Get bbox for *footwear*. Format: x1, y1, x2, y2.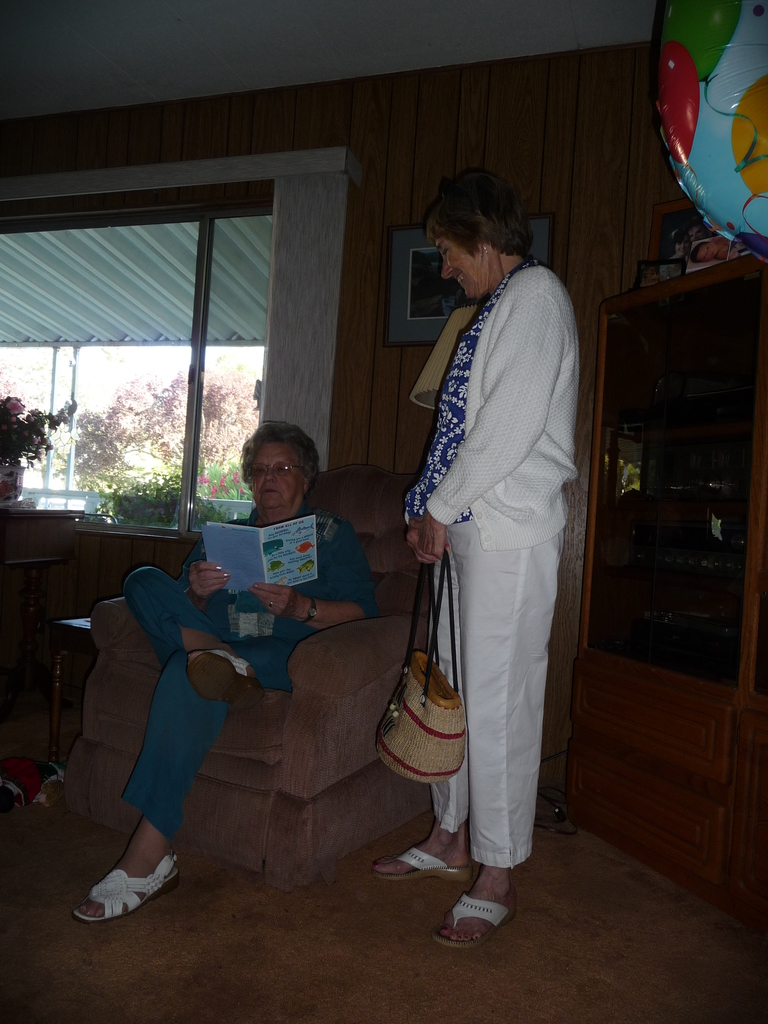
432, 895, 520, 954.
